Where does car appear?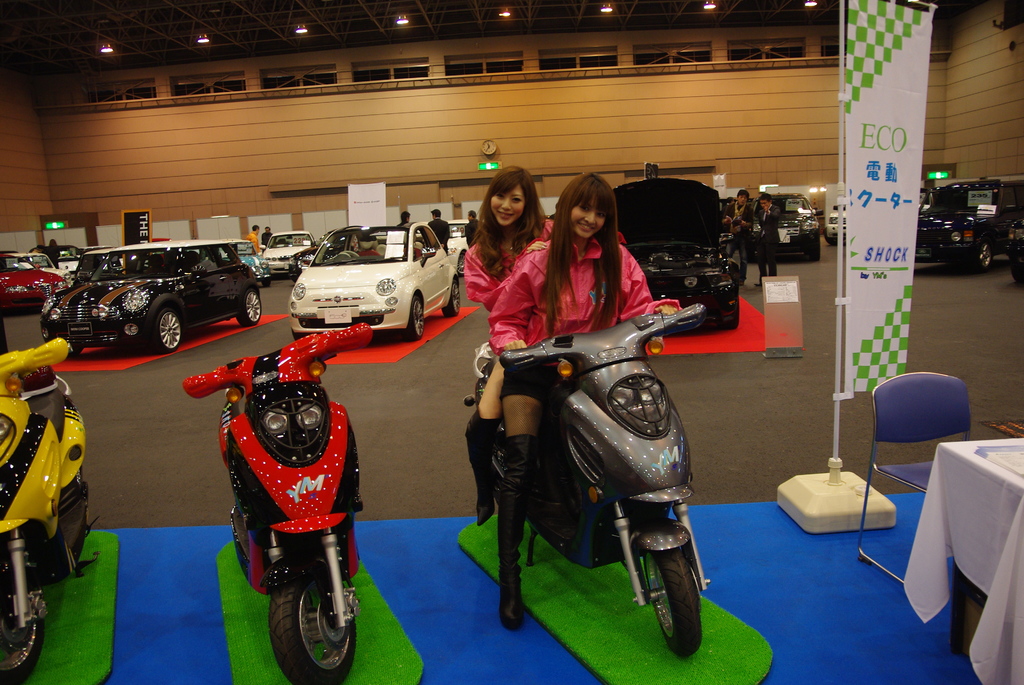
Appears at {"x1": 824, "y1": 207, "x2": 847, "y2": 246}.
